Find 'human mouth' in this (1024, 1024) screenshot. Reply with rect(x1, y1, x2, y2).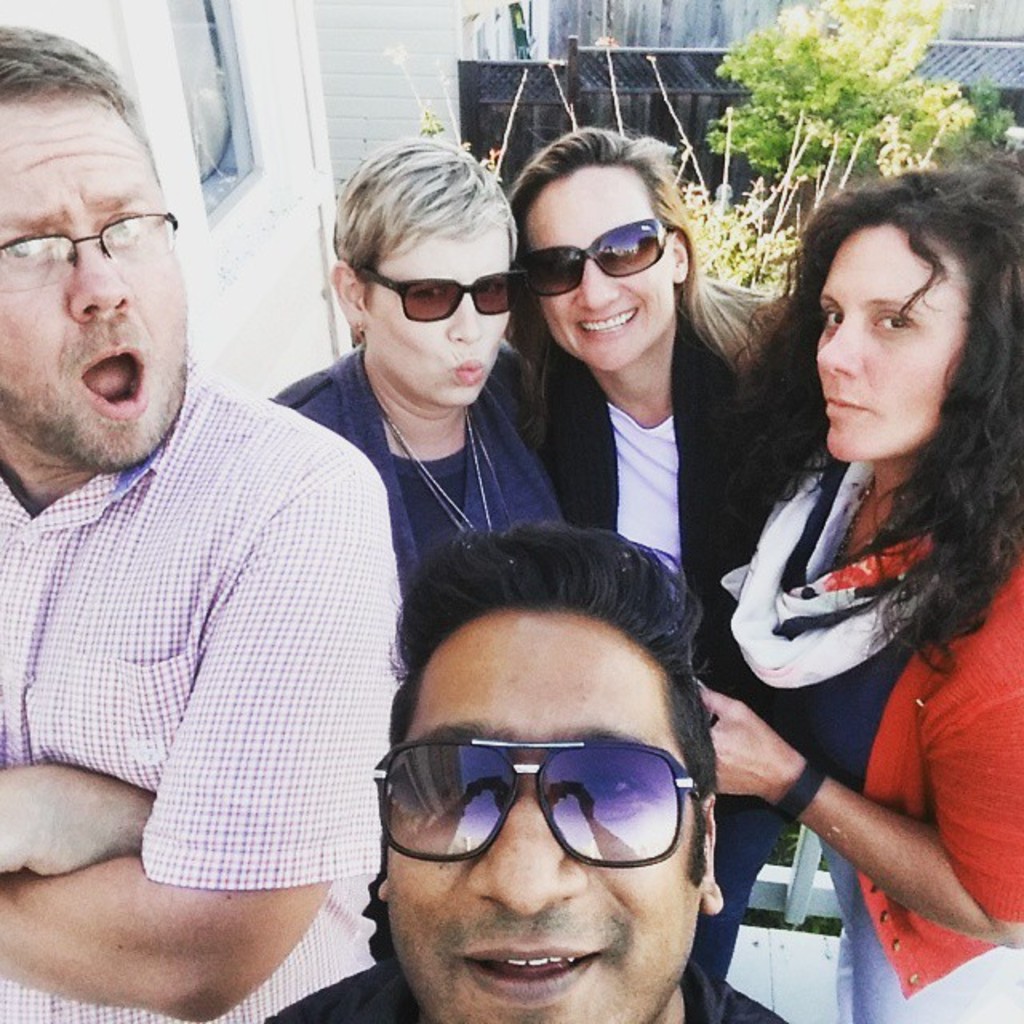
rect(454, 354, 483, 392).
